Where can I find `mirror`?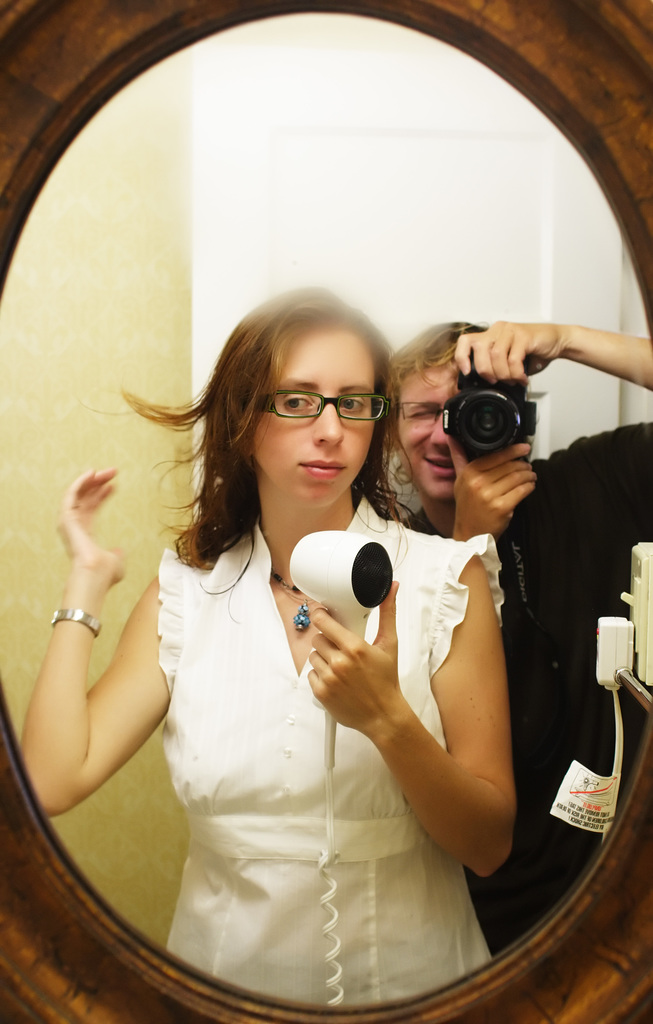
You can find it at left=0, top=12, right=652, bottom=1011.
